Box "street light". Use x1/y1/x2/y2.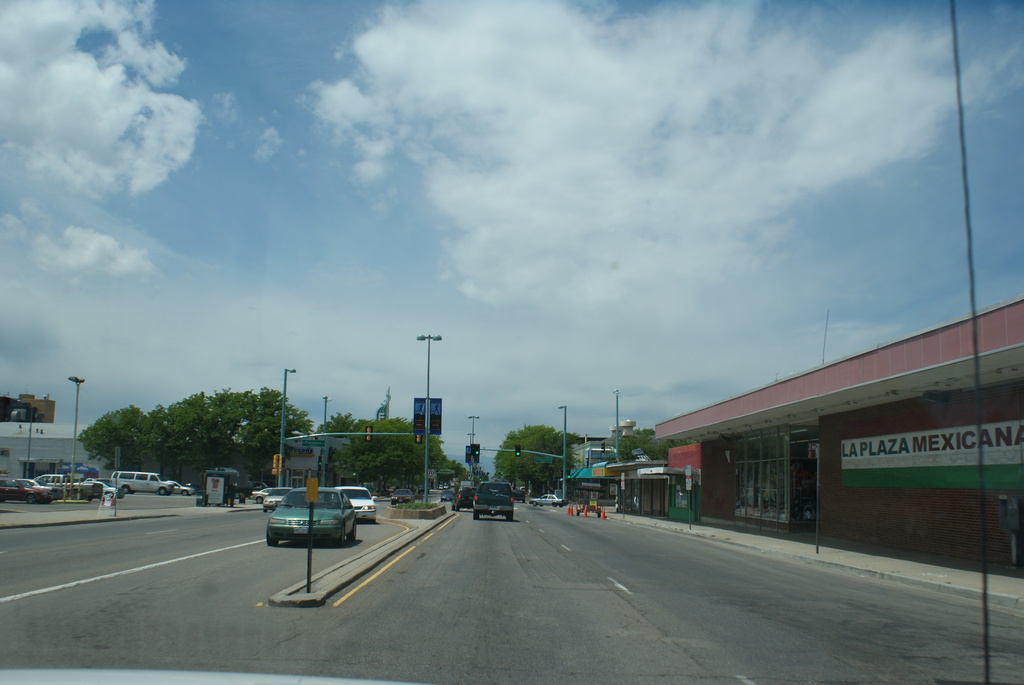
416/332/441/507.
